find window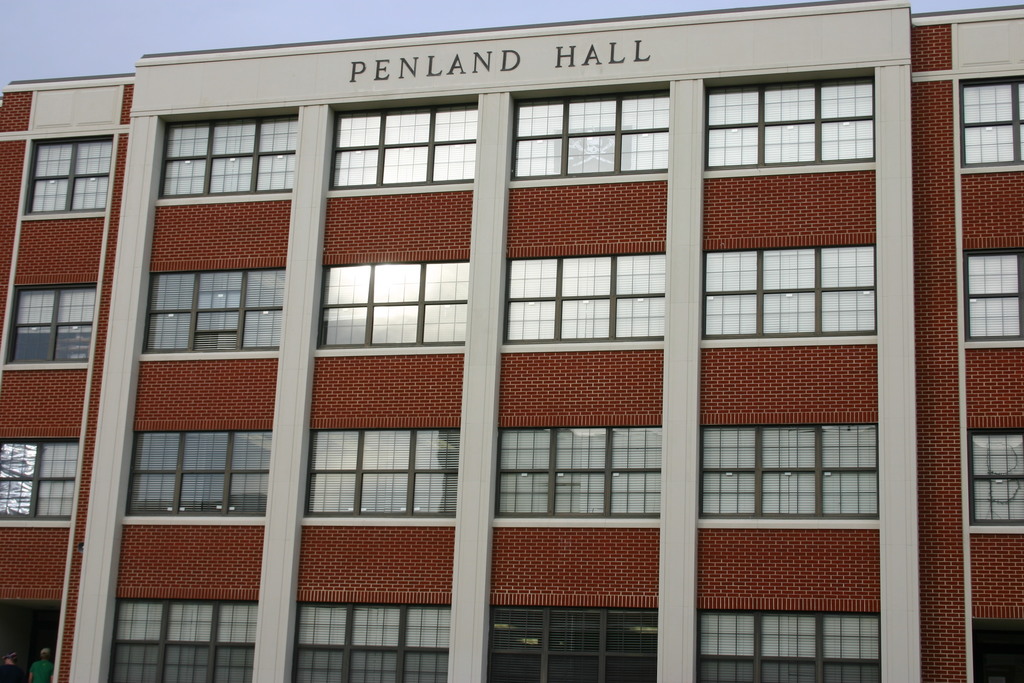
[x1=0, y1=269, x2=90, y2=373]
